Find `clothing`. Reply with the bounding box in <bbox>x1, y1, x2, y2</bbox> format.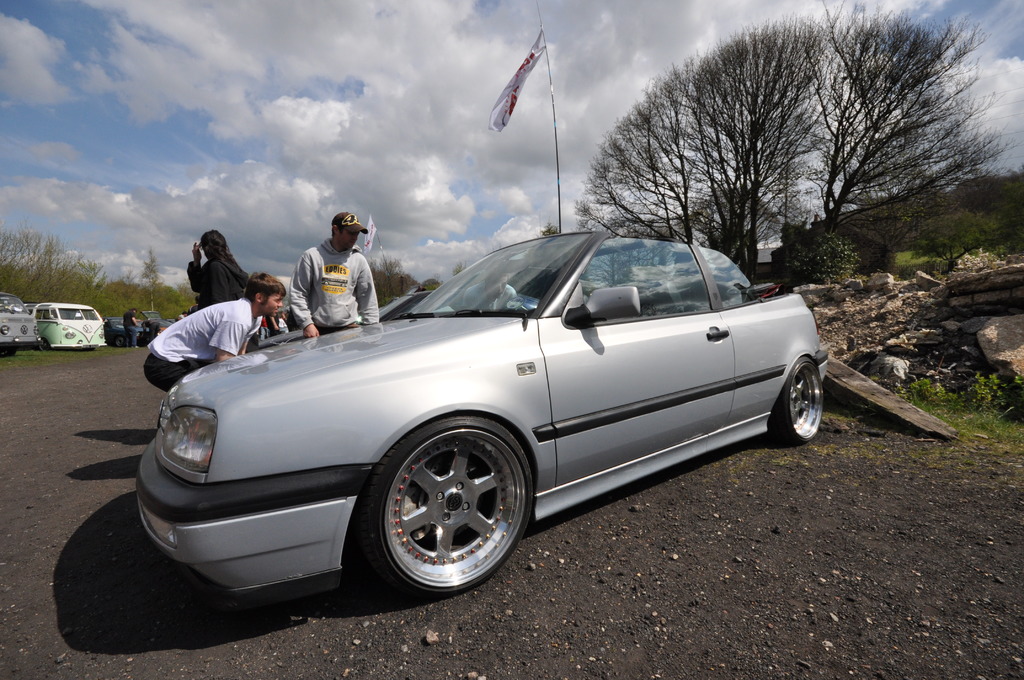
<bbox>284, 243, 381, 331</bbox>.
